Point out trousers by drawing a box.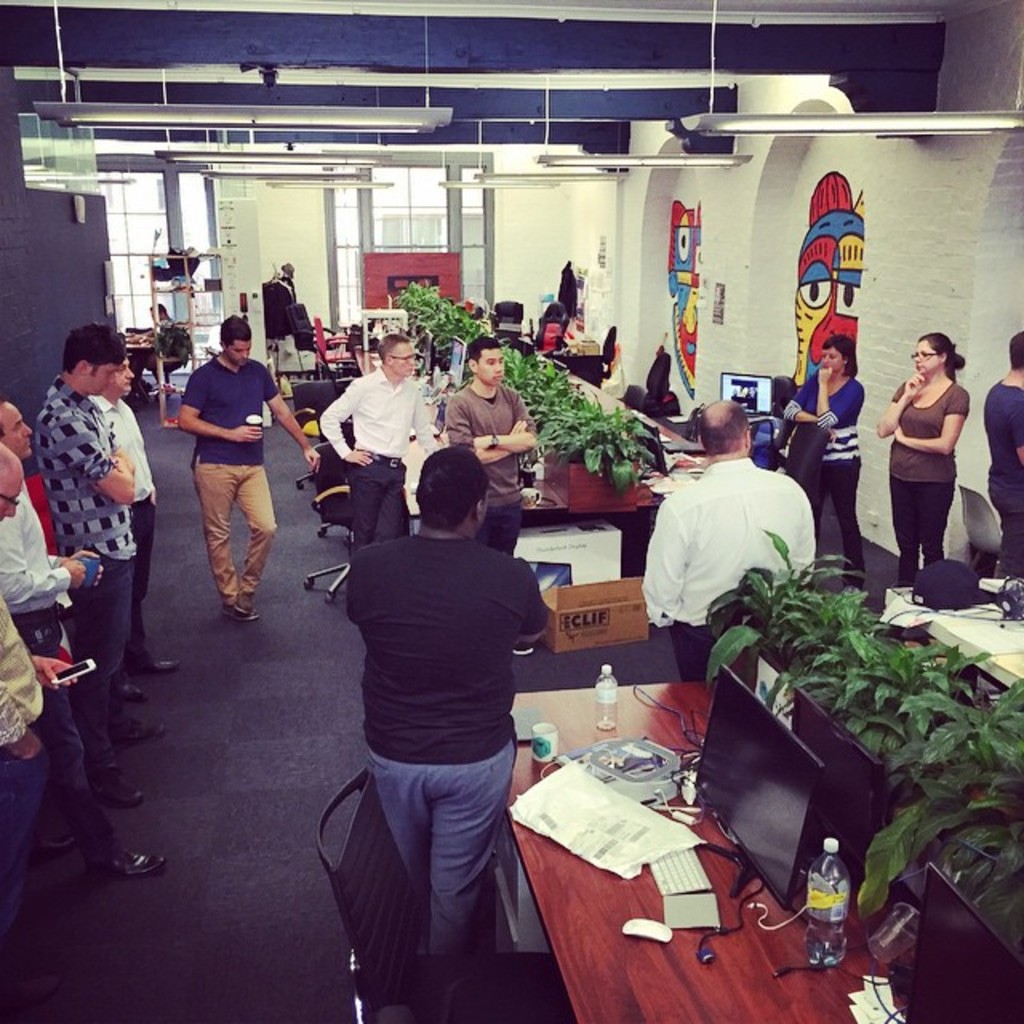
rect(352, 448, 411, 554).
